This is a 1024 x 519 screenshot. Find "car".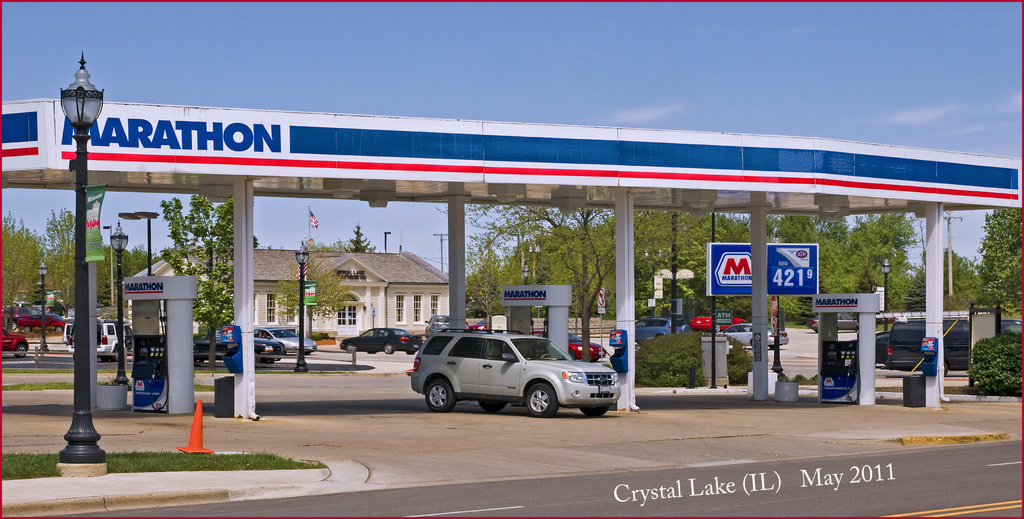
Bounding box: 403/324/625/416.
